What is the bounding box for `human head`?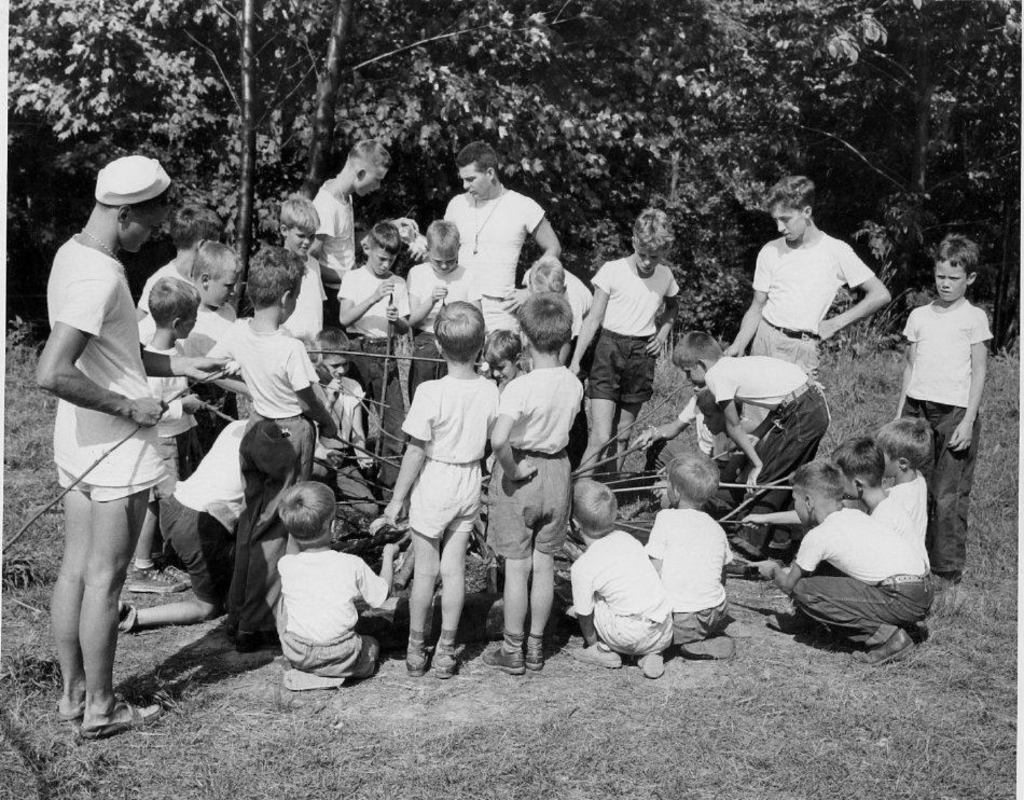
left=360, top=222, right=400, bottom=276.
